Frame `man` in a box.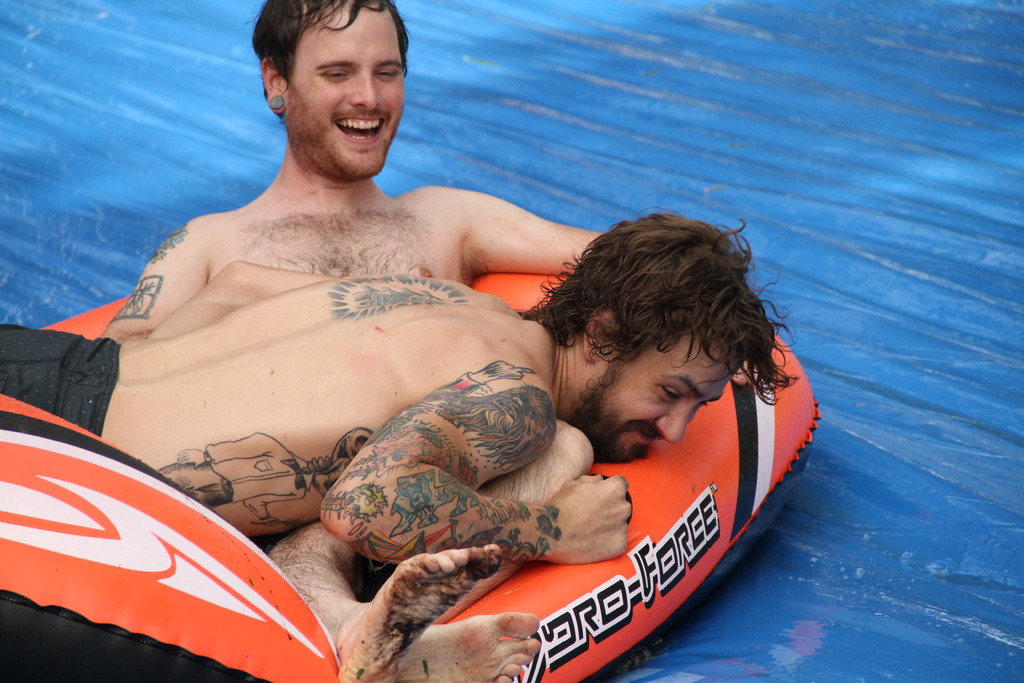
(x1=0, y1=208, x2=792, y2=563).
